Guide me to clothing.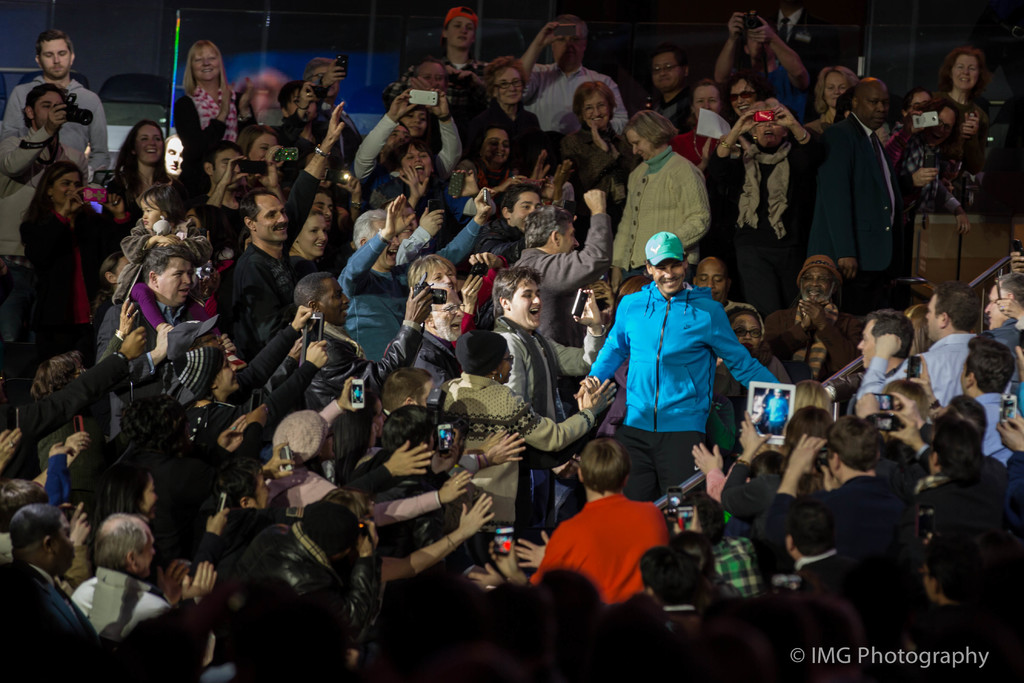
Guidance: 729, 120, 805, 310.
